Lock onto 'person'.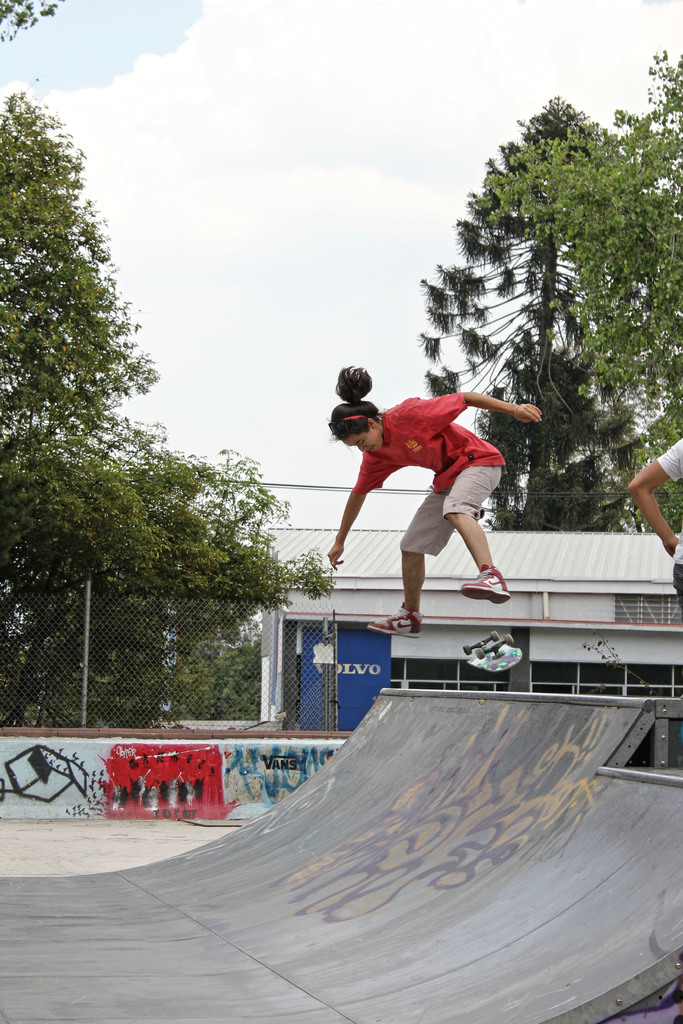
Locked: x1=623, y1=433, x2=682, y2=620.
